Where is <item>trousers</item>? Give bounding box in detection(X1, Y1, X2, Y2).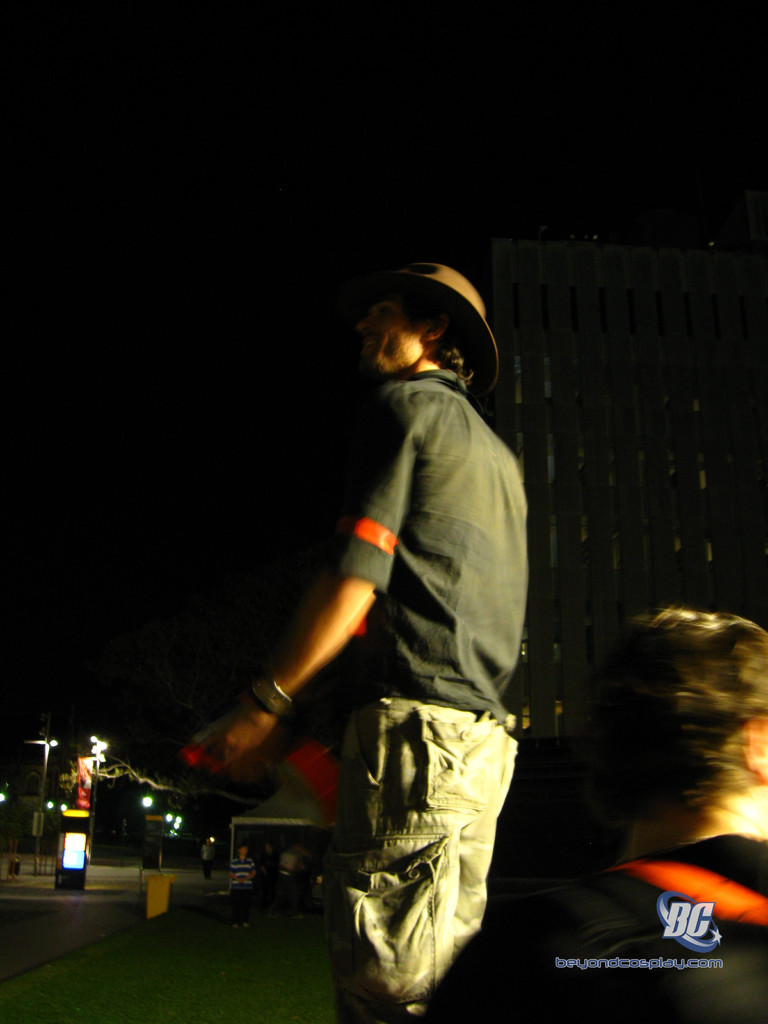
detection(319, 727, 517, 998).
